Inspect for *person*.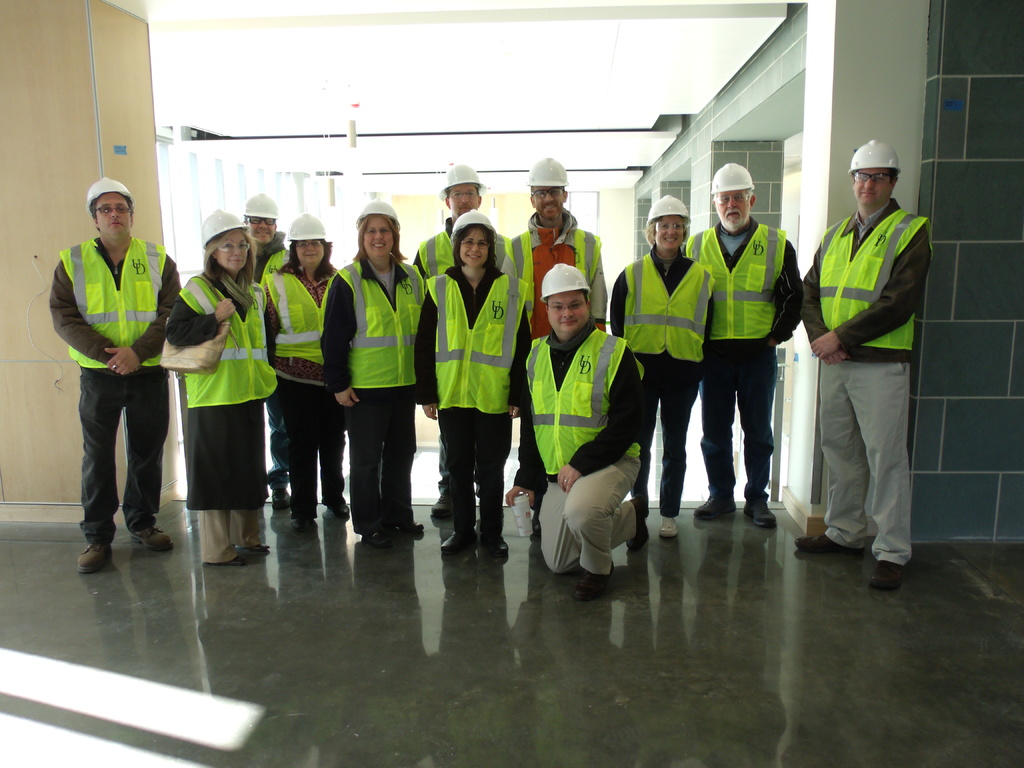
Inspection: l=266, t=207, r=350, b=513.
